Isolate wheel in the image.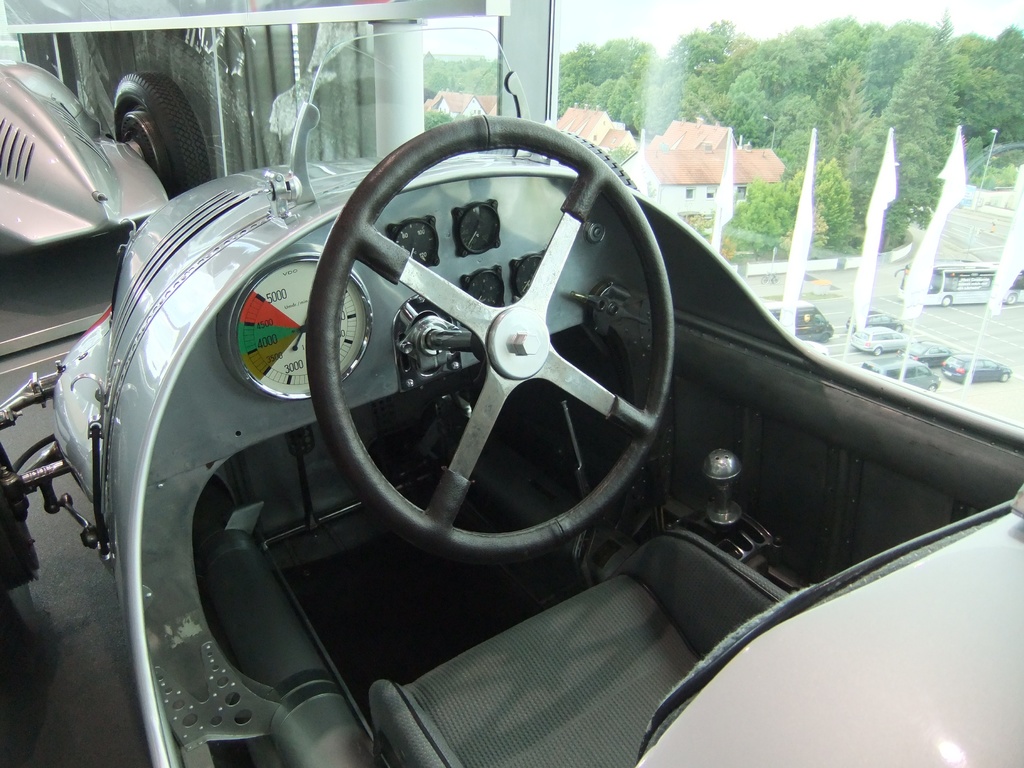
Isolated region: bbox(303, 111, 676, 557).
